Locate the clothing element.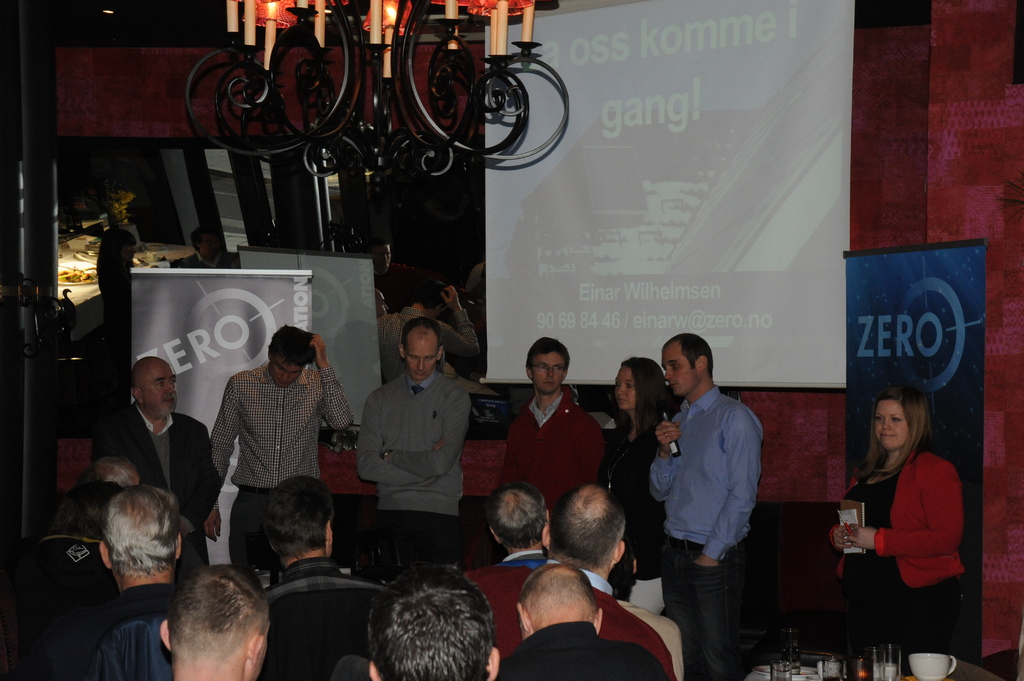
Element bbox: rect(497, 380, 602, 519).
